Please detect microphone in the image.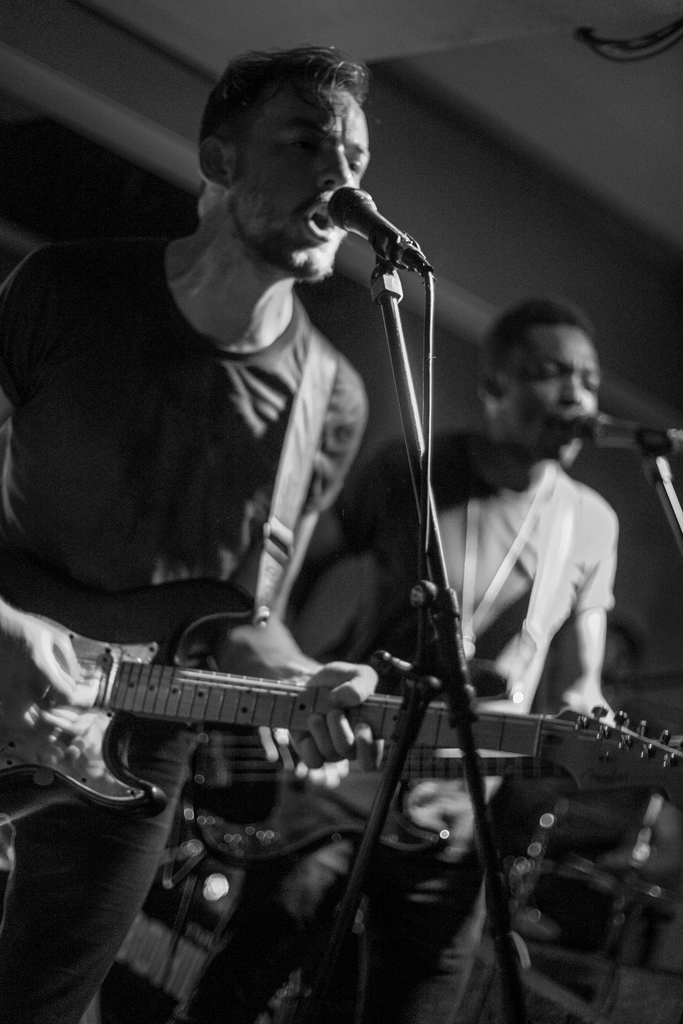
{"x1": 324, "y1": 180, "x2": 436, "y2": 289}.
